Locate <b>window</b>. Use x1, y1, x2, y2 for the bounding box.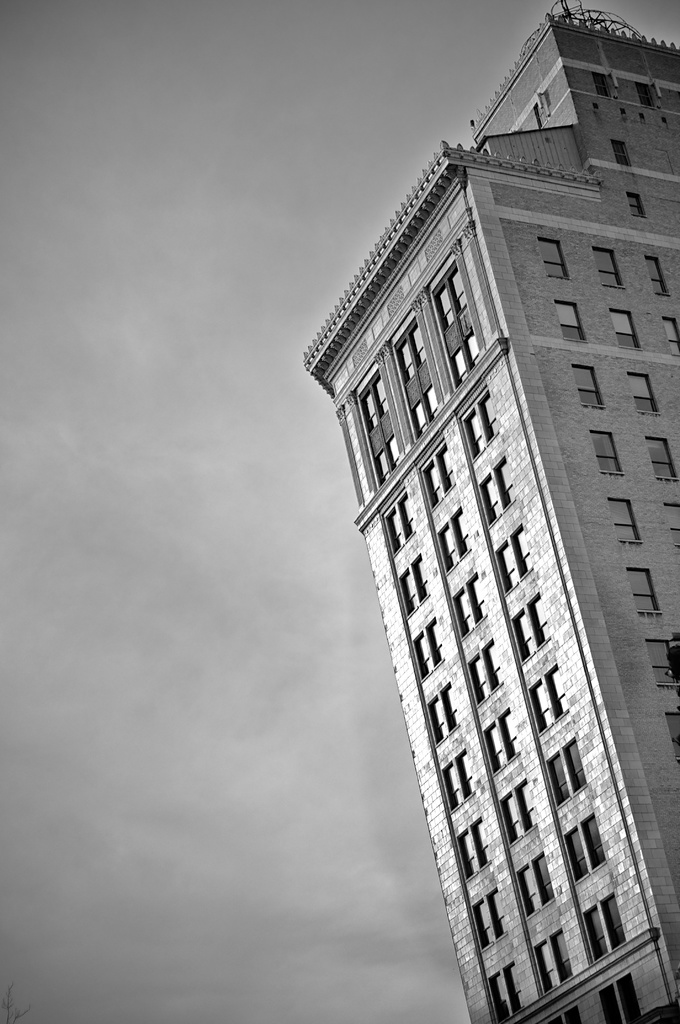
449, 747, 476, 801.
